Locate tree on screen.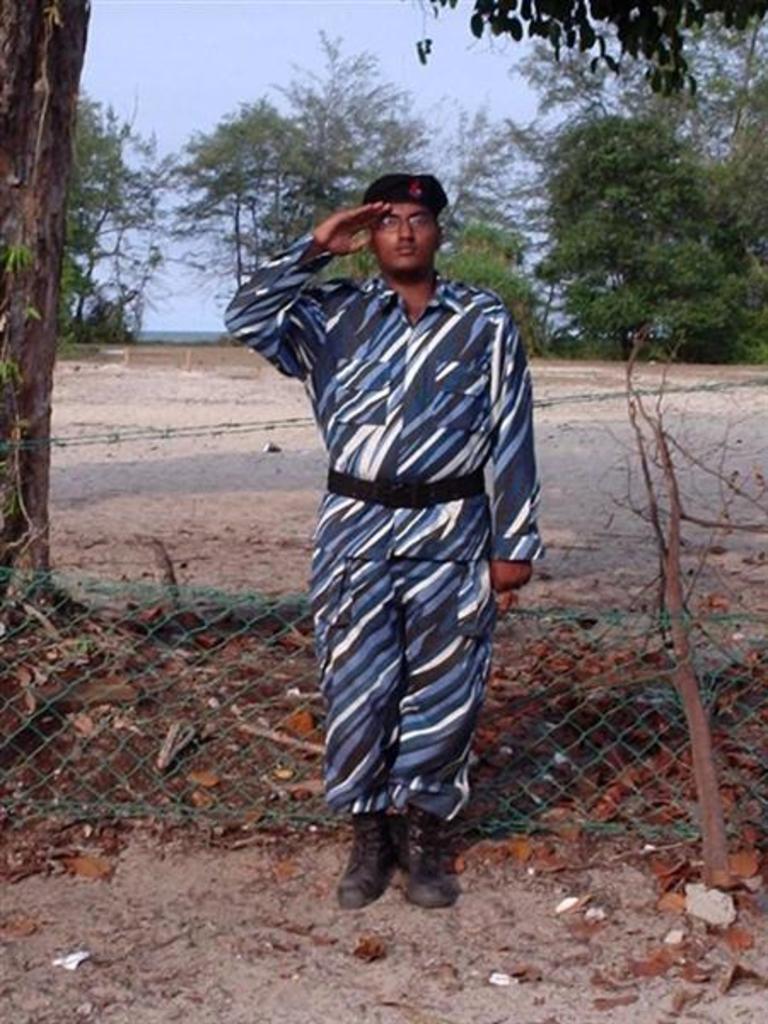
On screen at left=0, top=0, right=766, bottom=649.
